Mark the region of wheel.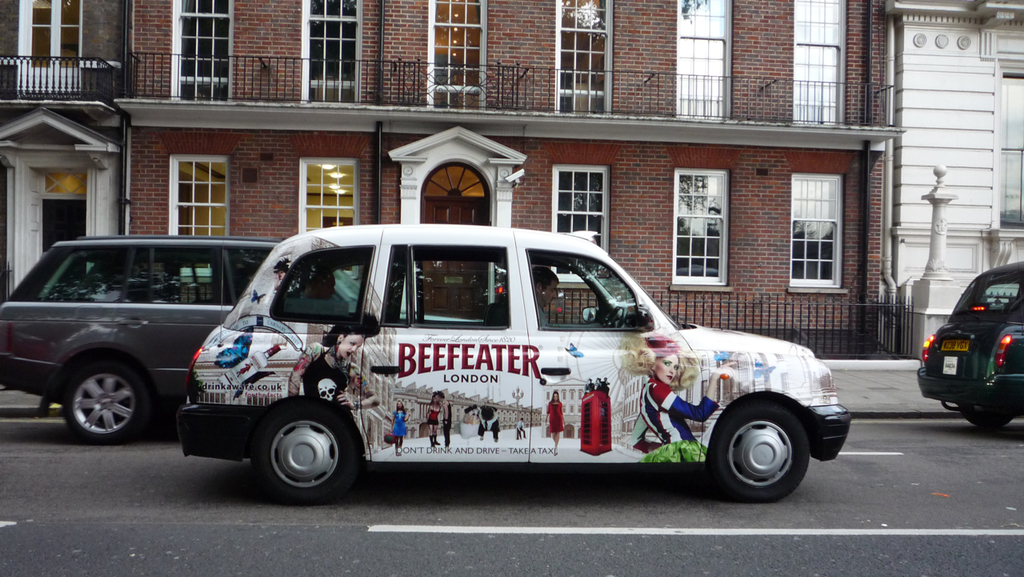
Region: x1=48, y1=354, x2=135, y2=438.
